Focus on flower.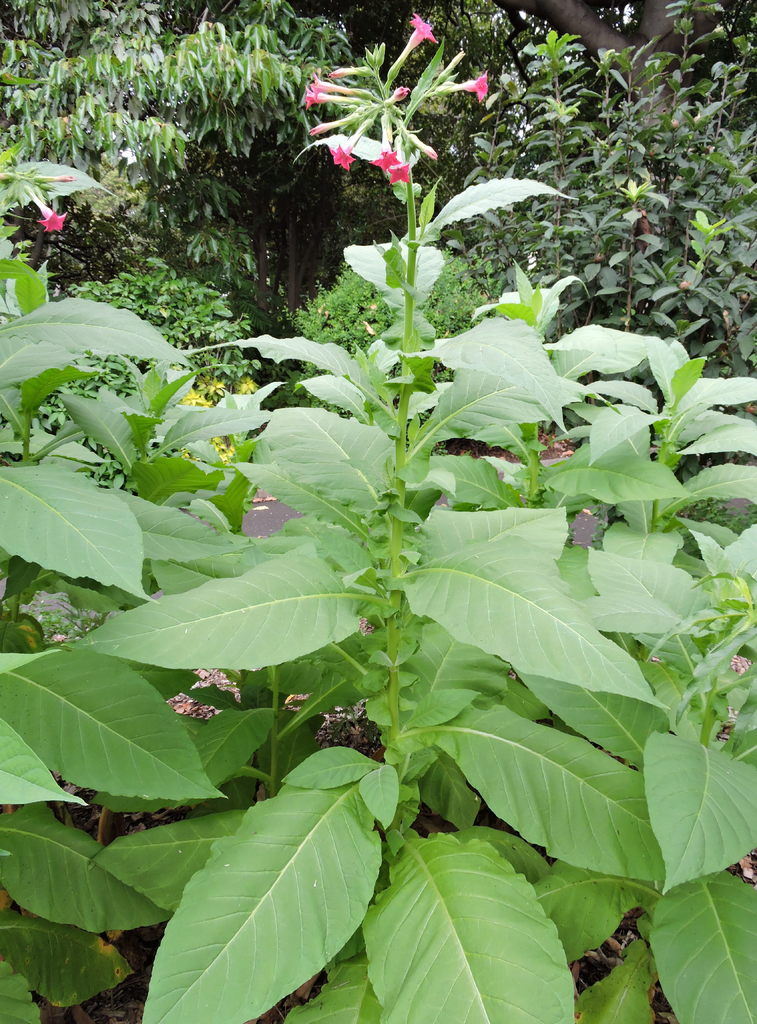
Focused at 25/198/67/232.
